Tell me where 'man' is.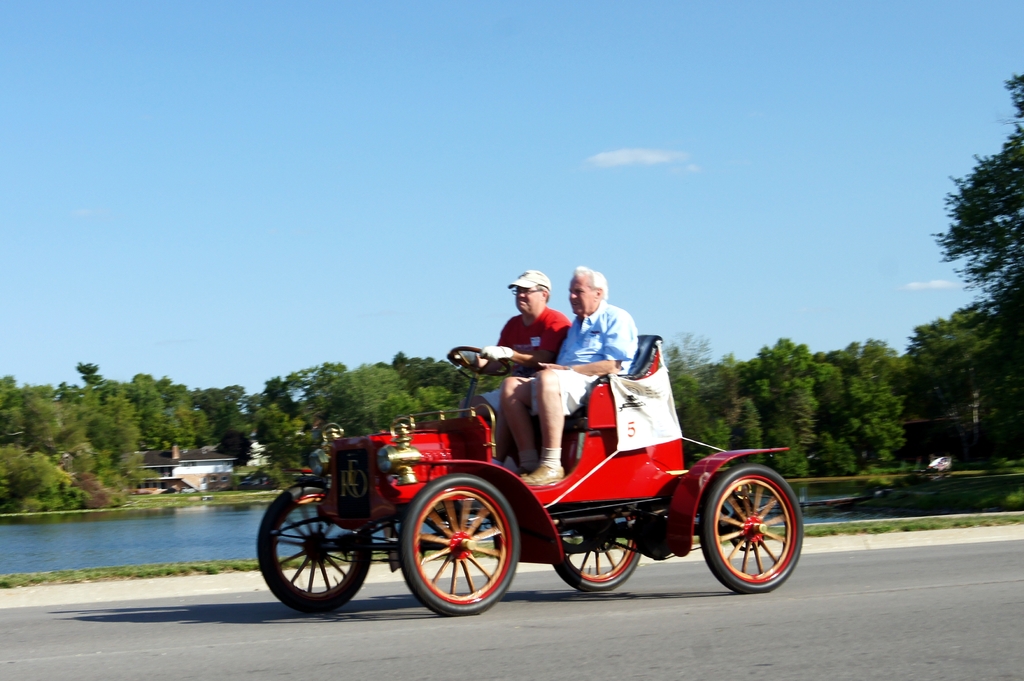
'man' is at box(504, 264, 644, 480).
